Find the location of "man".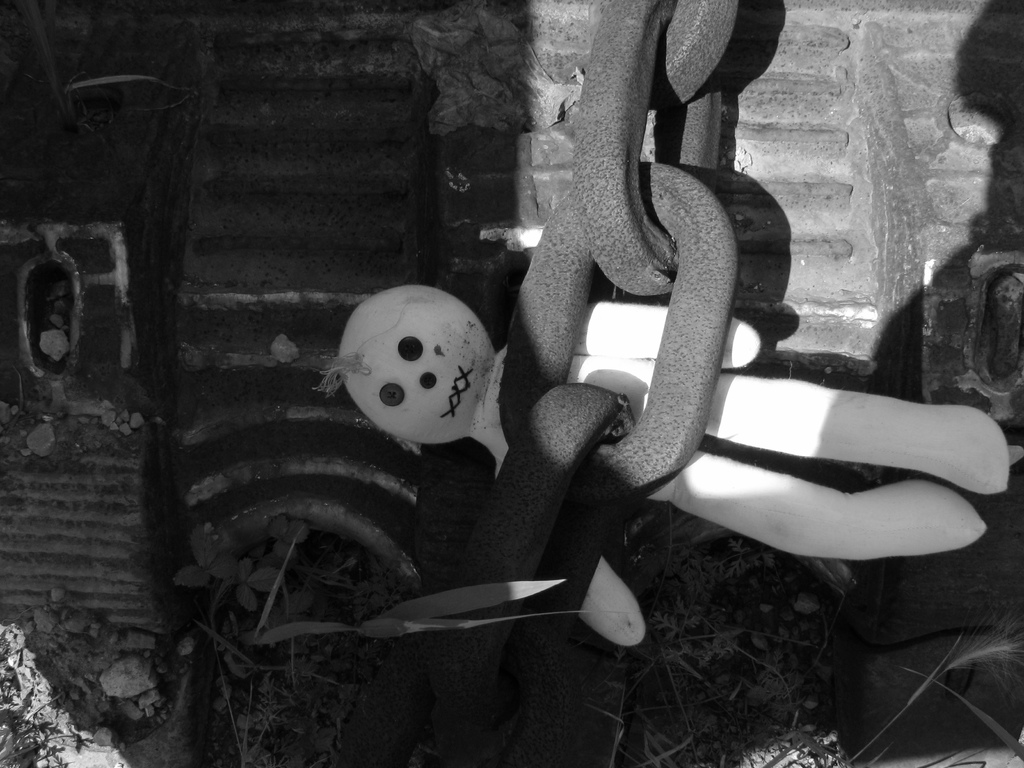
Location: (x1=333, y1=278, x2=1010, y2=646).
